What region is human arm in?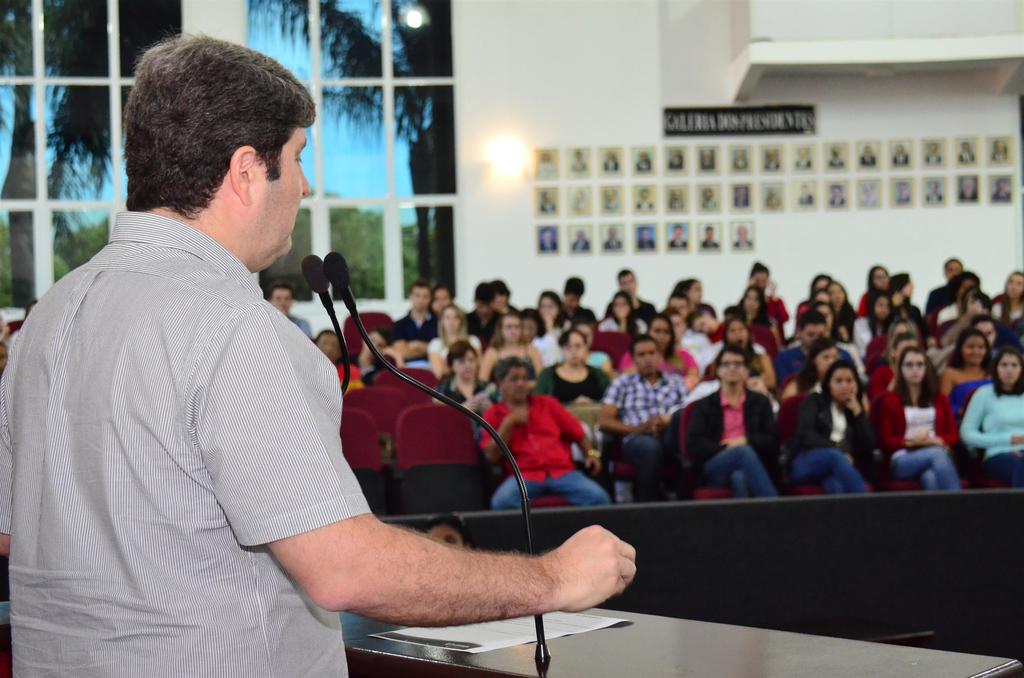
236,414,630,654.
